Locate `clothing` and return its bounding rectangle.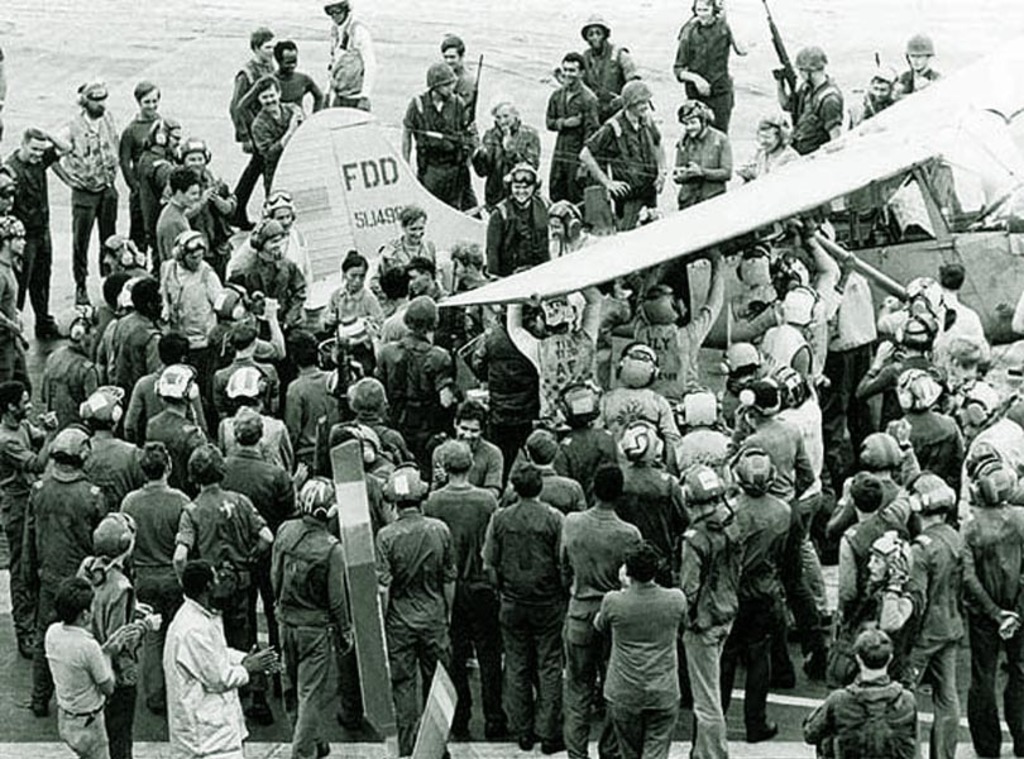
617 450 685 558.
